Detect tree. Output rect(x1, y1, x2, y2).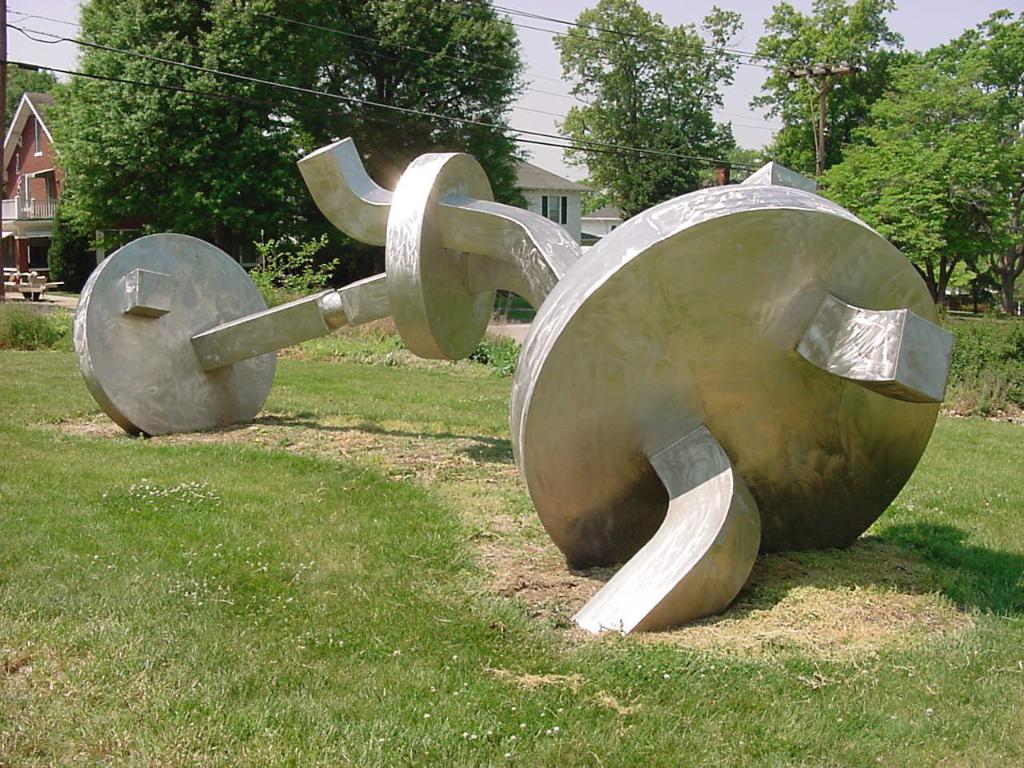
rect(817, 6, 1023, 310).
